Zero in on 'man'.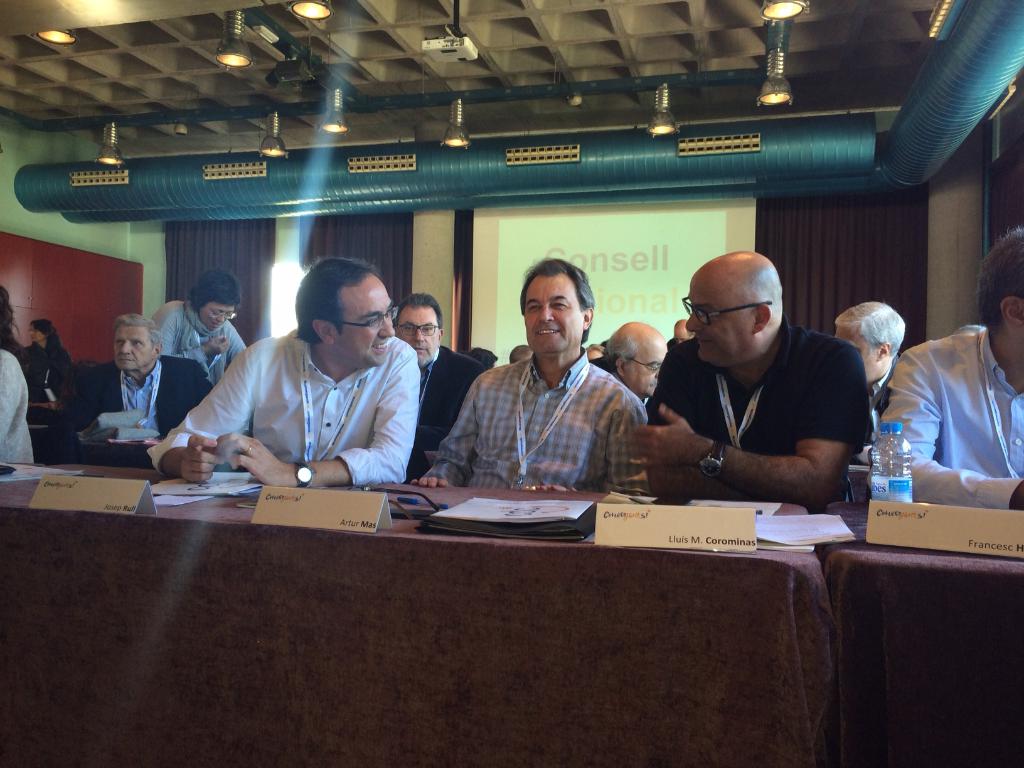
Zeroed in: bbox=[510, 346, 535, 364].
